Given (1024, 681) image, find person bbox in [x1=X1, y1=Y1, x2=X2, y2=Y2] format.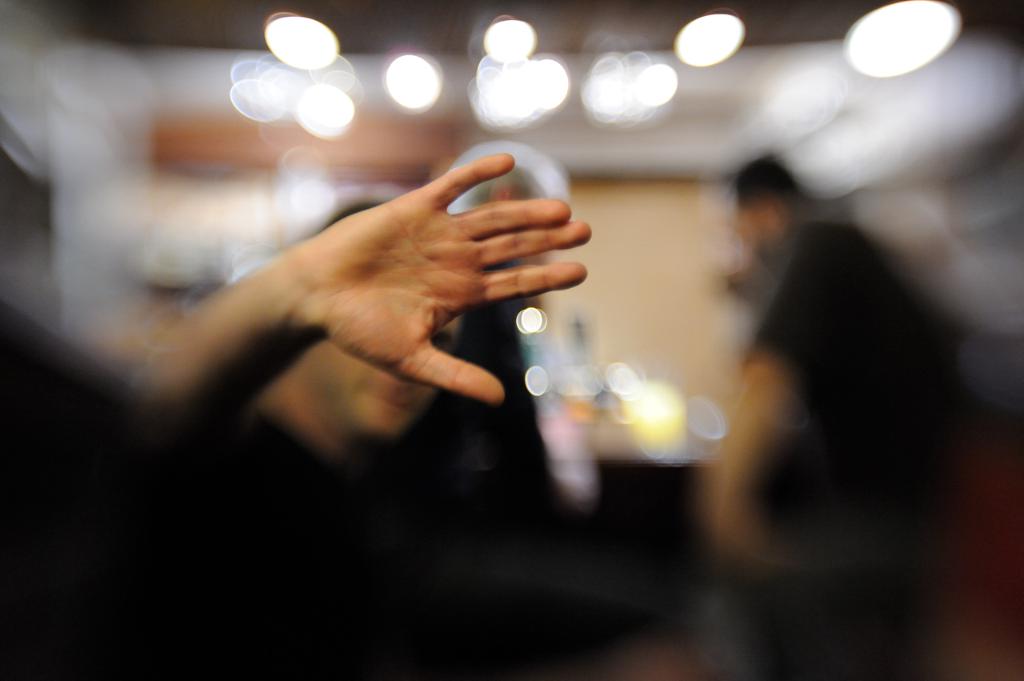
[x1=692, y1=126, x2=962, y2=680].
